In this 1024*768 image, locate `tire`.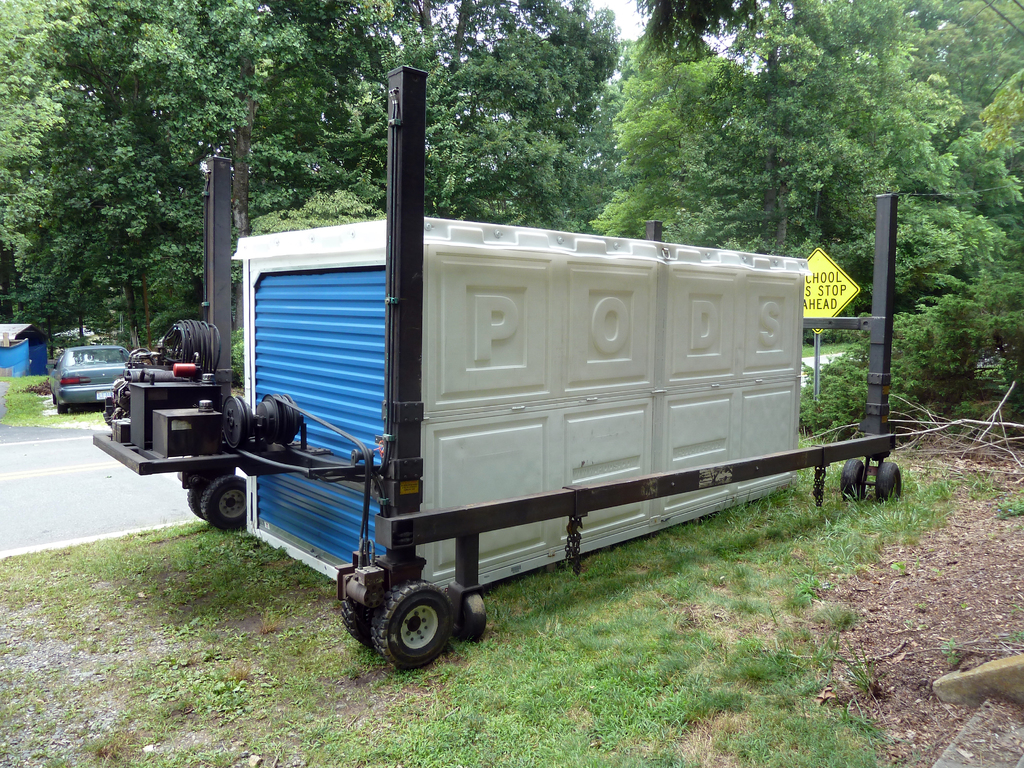
Bounding box: 875 463 901 506.
